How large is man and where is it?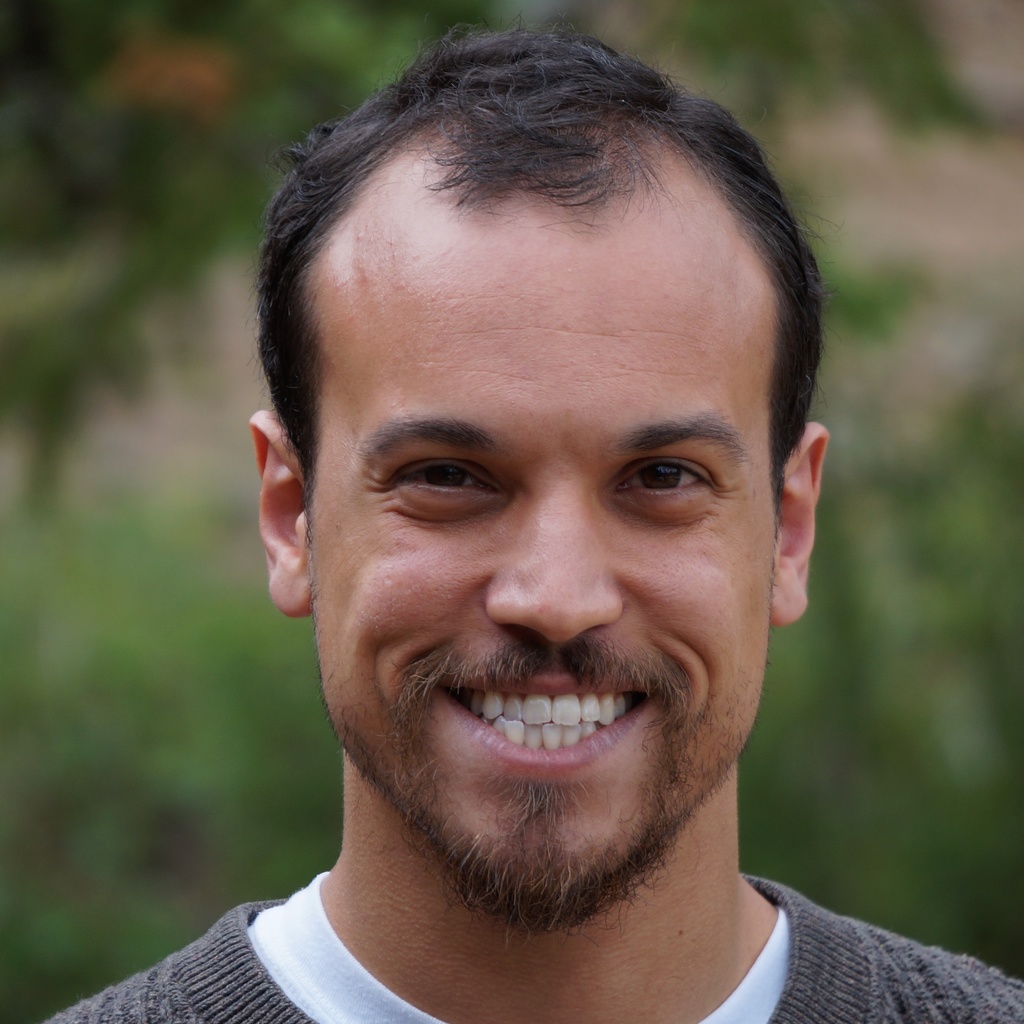
Bounding box: rect(81, 32, 991, 1023).
